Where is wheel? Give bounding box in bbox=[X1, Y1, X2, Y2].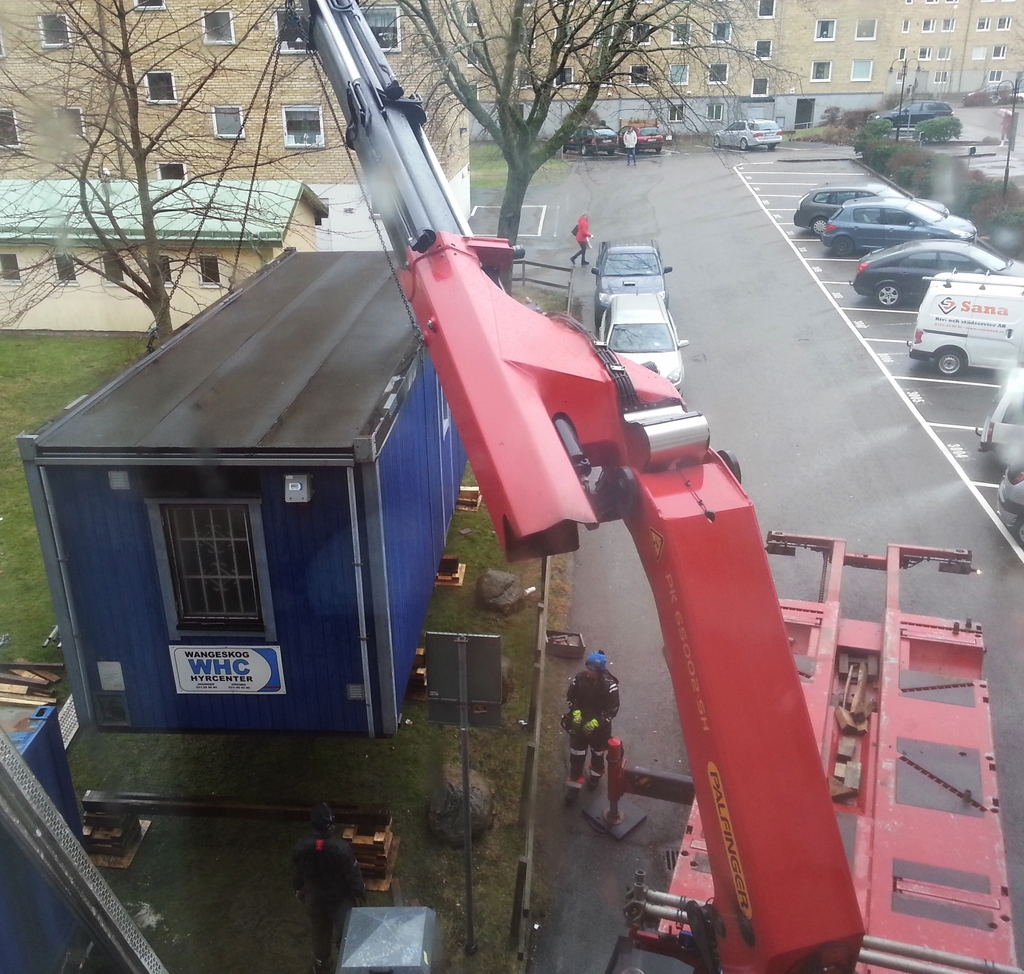
bbox=[829, 234, 852, 257].
